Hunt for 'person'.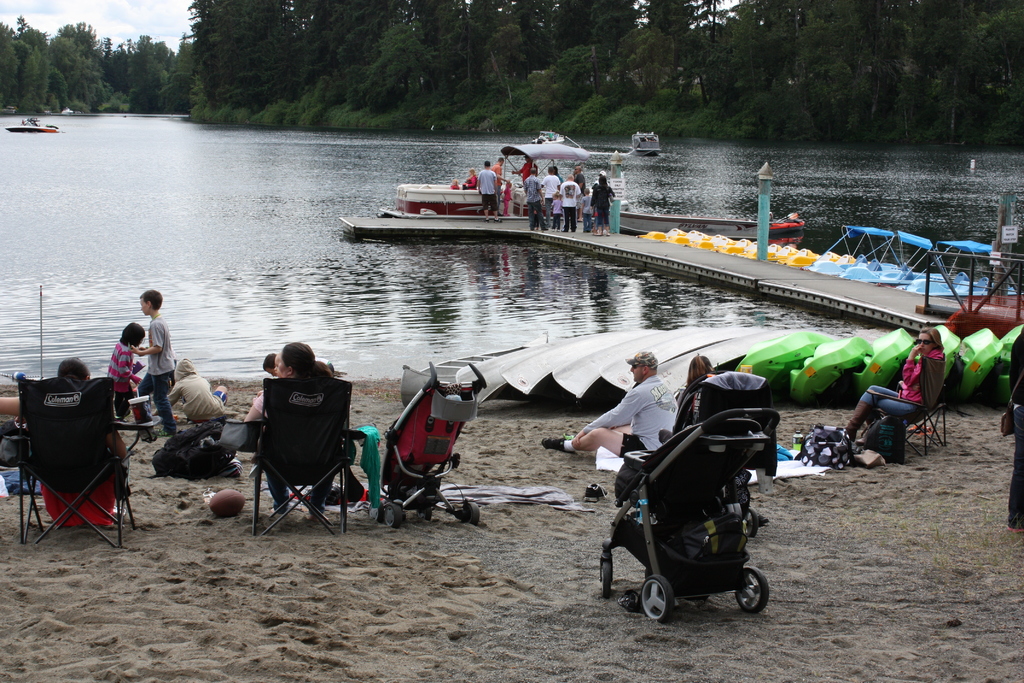
Hunted down at rect(541, 350, 674, 454).
